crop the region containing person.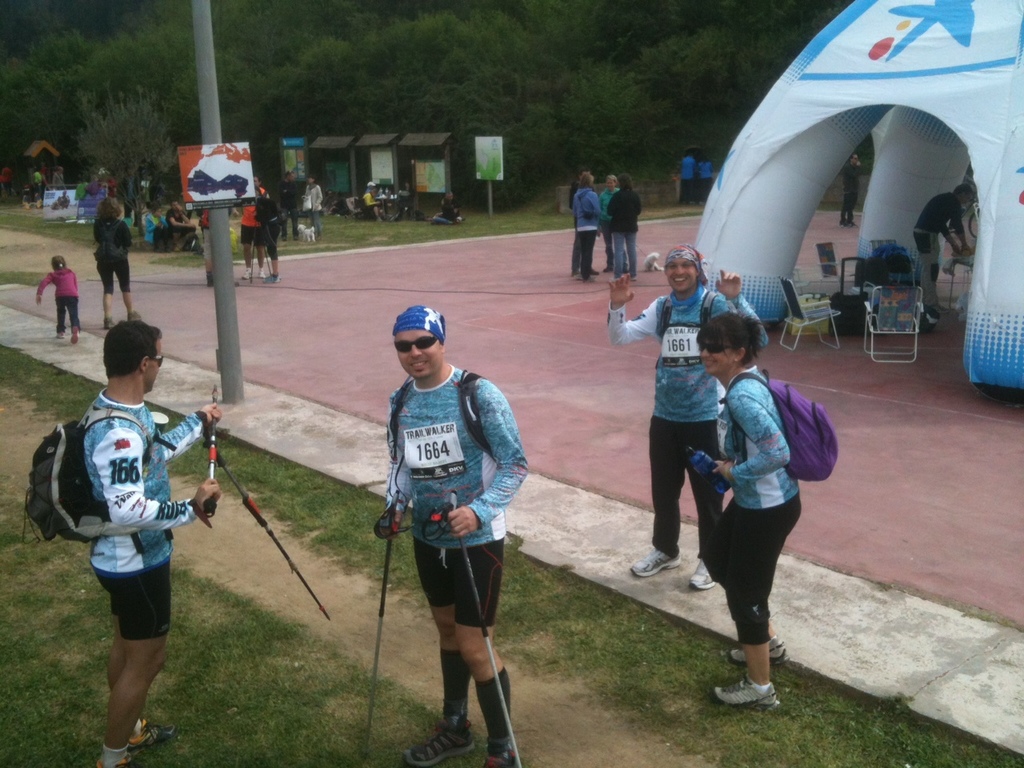
Crop region: [373, 304, 529, 767].
